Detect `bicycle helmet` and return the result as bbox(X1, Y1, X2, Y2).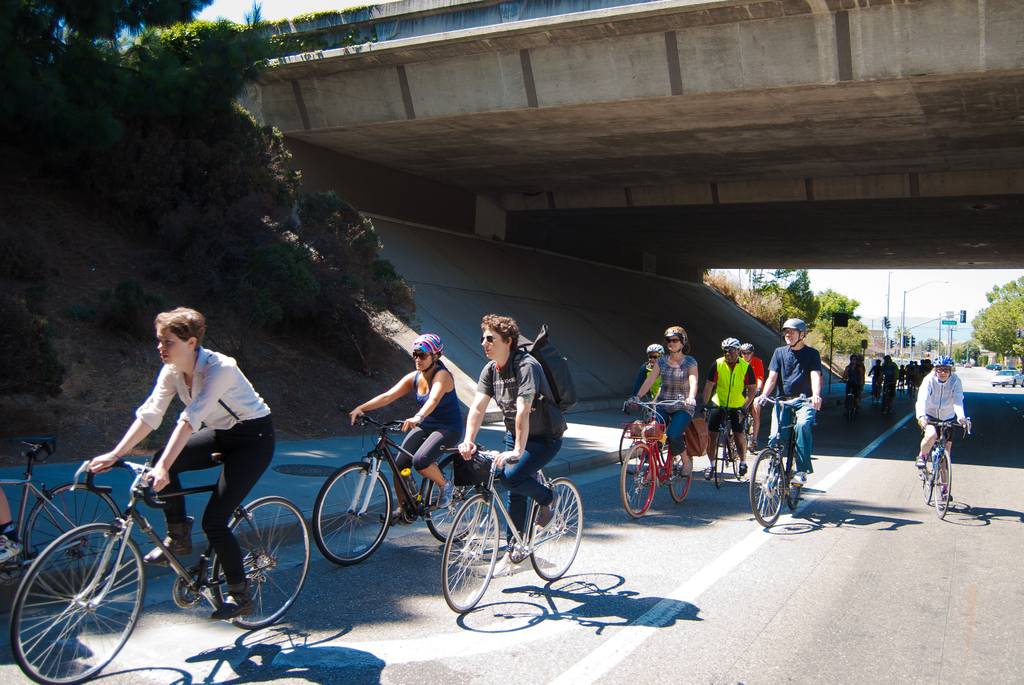
bbox(785, 317, 810, 347).
